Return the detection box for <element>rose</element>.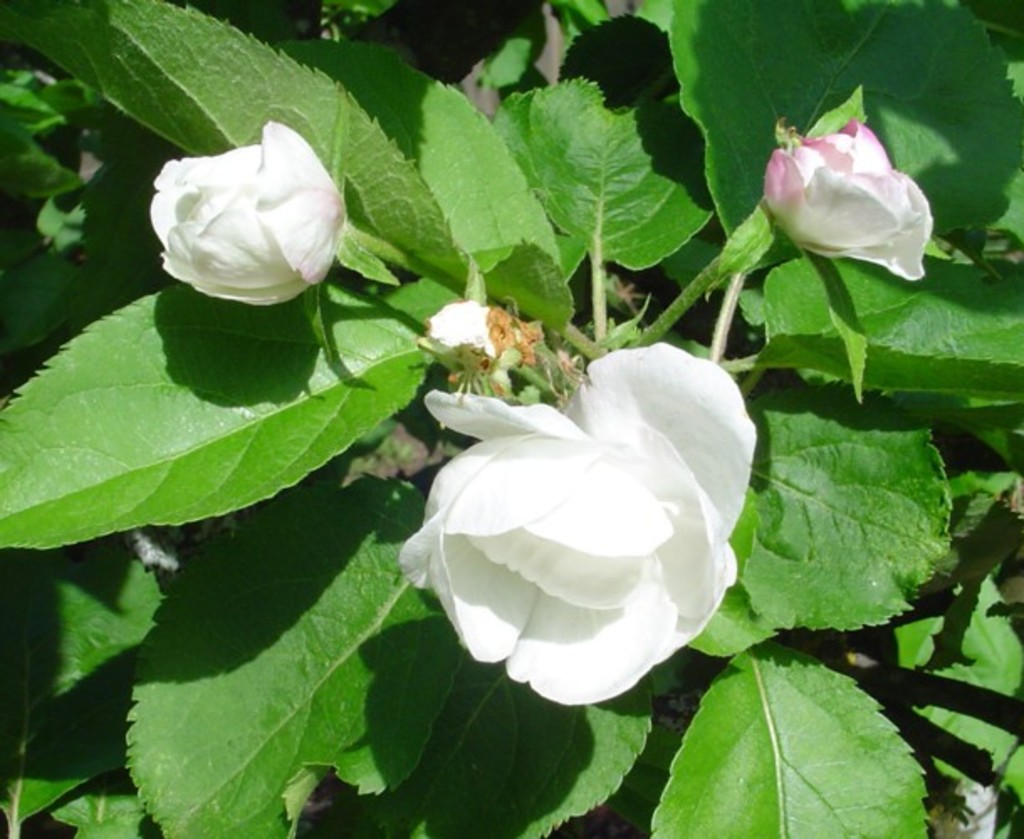
762/116/935/280.
